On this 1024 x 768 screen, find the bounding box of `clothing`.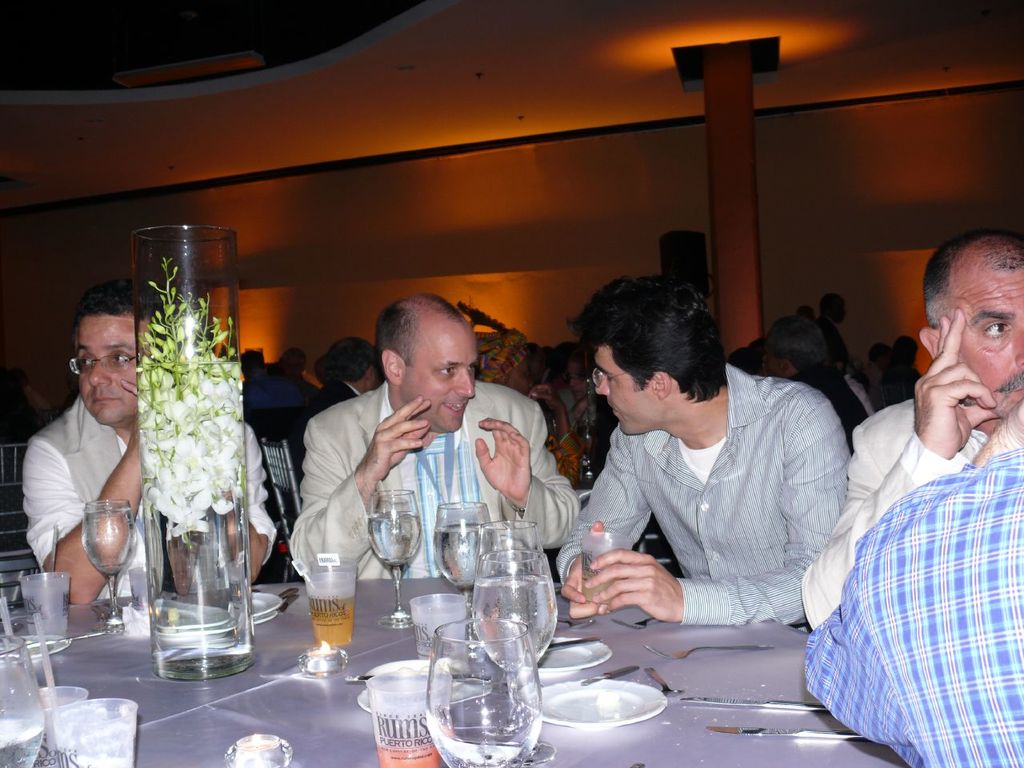
Bounding box: x1=281, y1=378, x2=581, y2=586.
